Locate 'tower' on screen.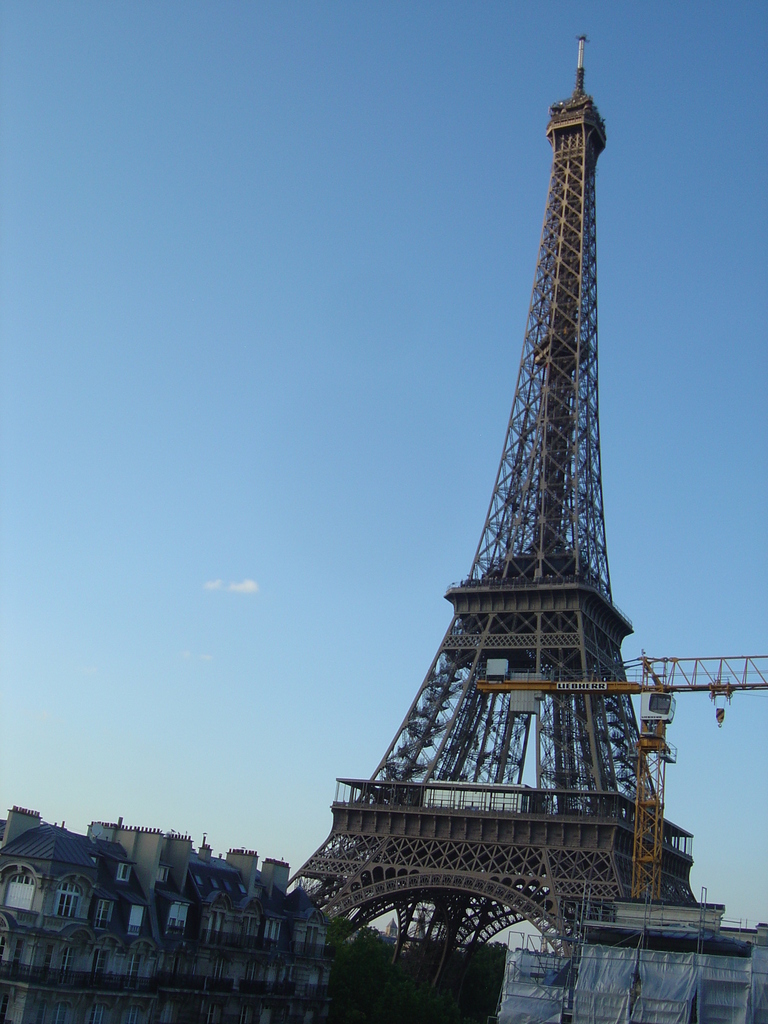
On screen at bbox(280, 33, 767, 968).
